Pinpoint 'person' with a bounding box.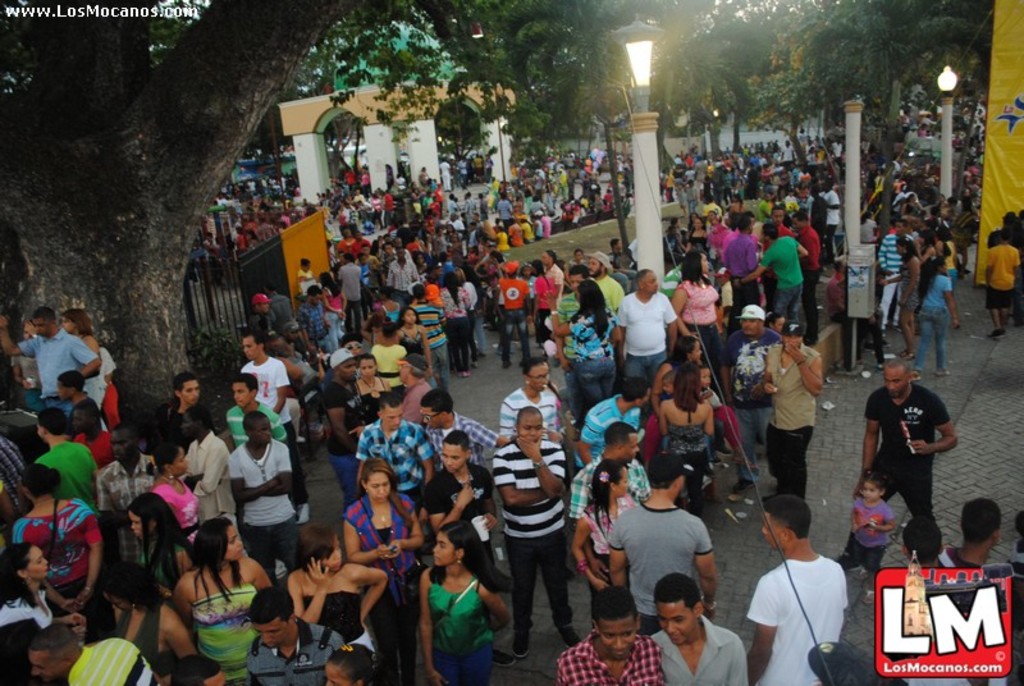
BBox(375, 324, 416, 390).
